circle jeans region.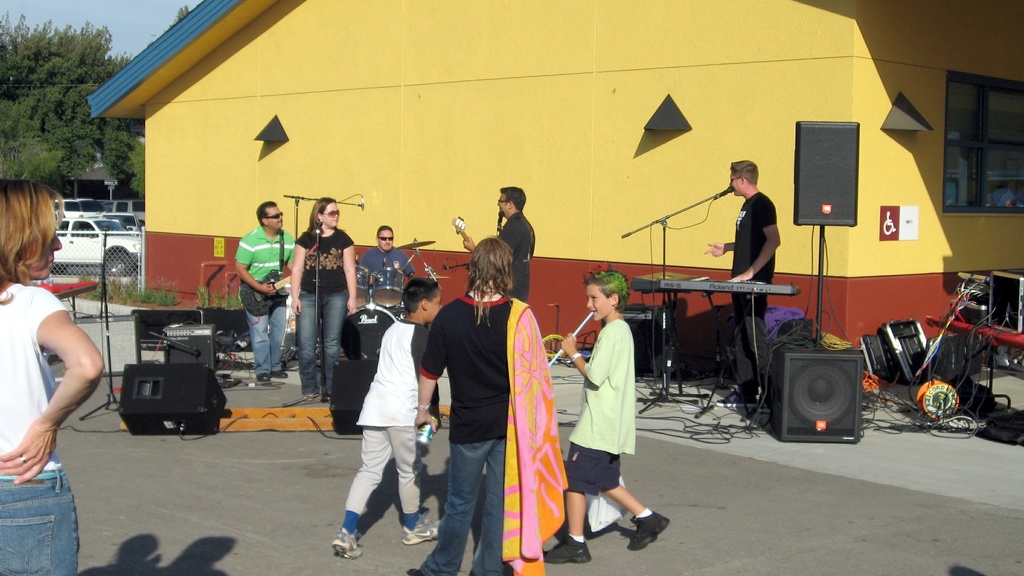
Region: [299, 289, 346, 394].
